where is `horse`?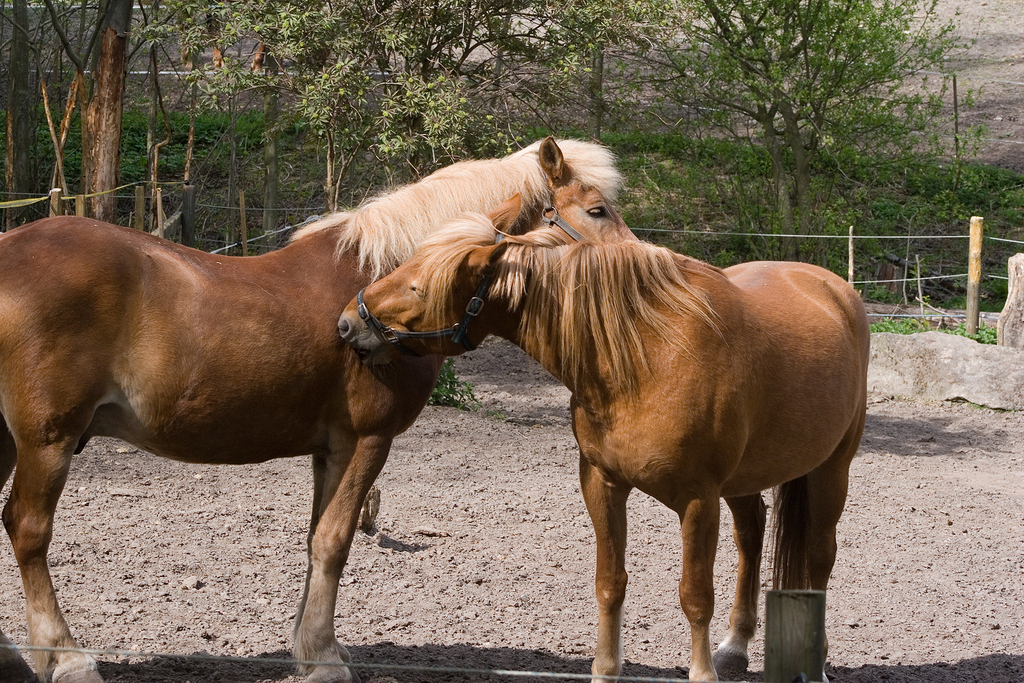
[335,210,870,682].
